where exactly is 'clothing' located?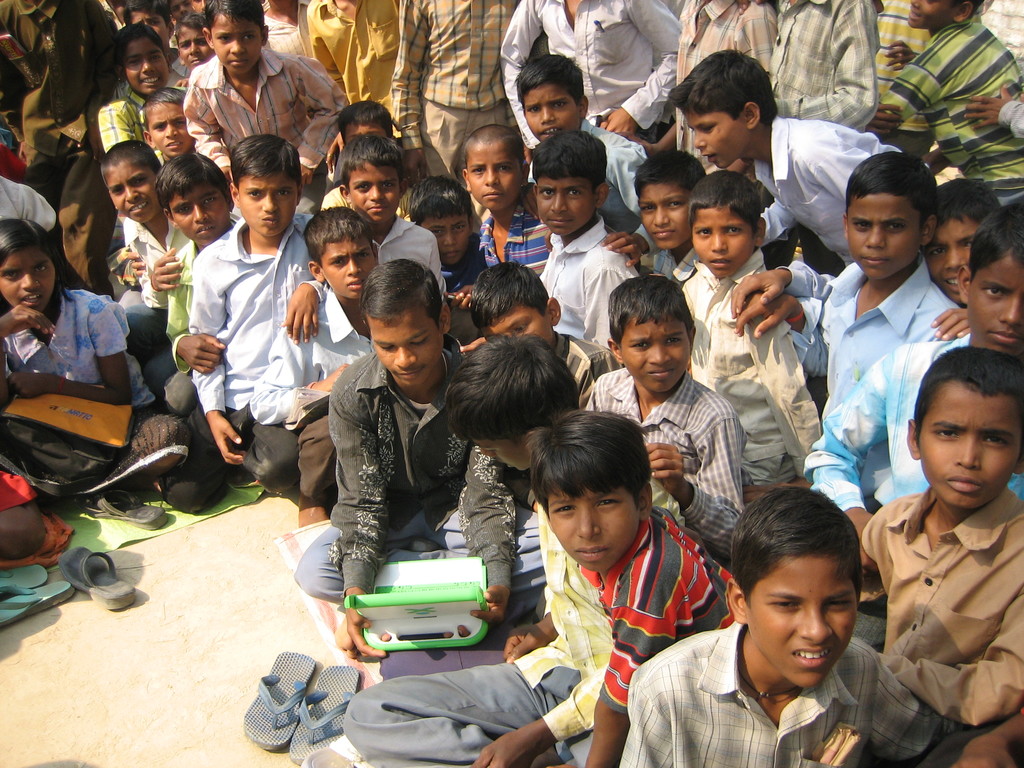
Its bounding box is box(185, 218, 324, 483).
